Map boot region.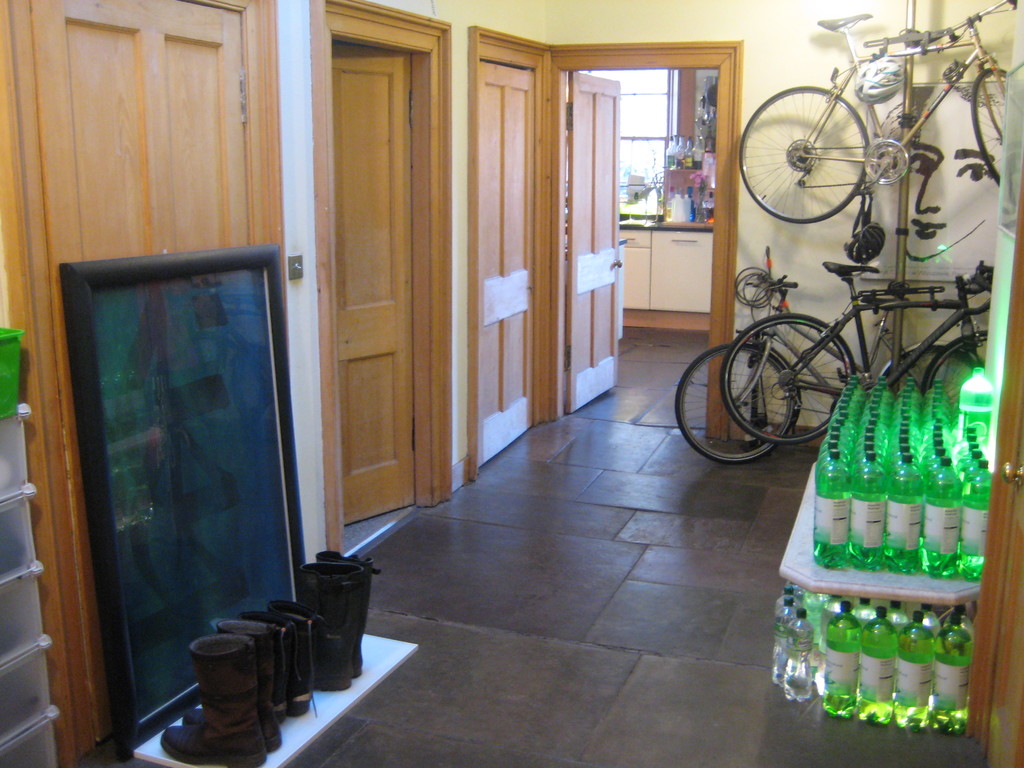
Mapped to rect(250, 600, 320, 719).
